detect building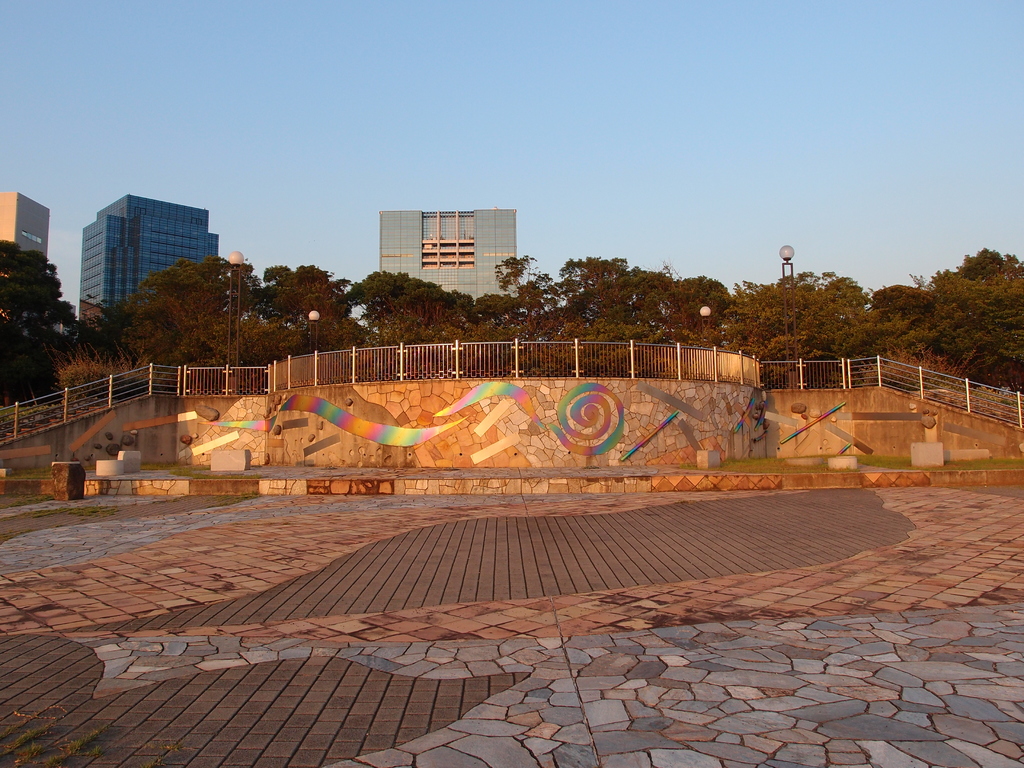
bbox=[379, 208, 522, 310]
